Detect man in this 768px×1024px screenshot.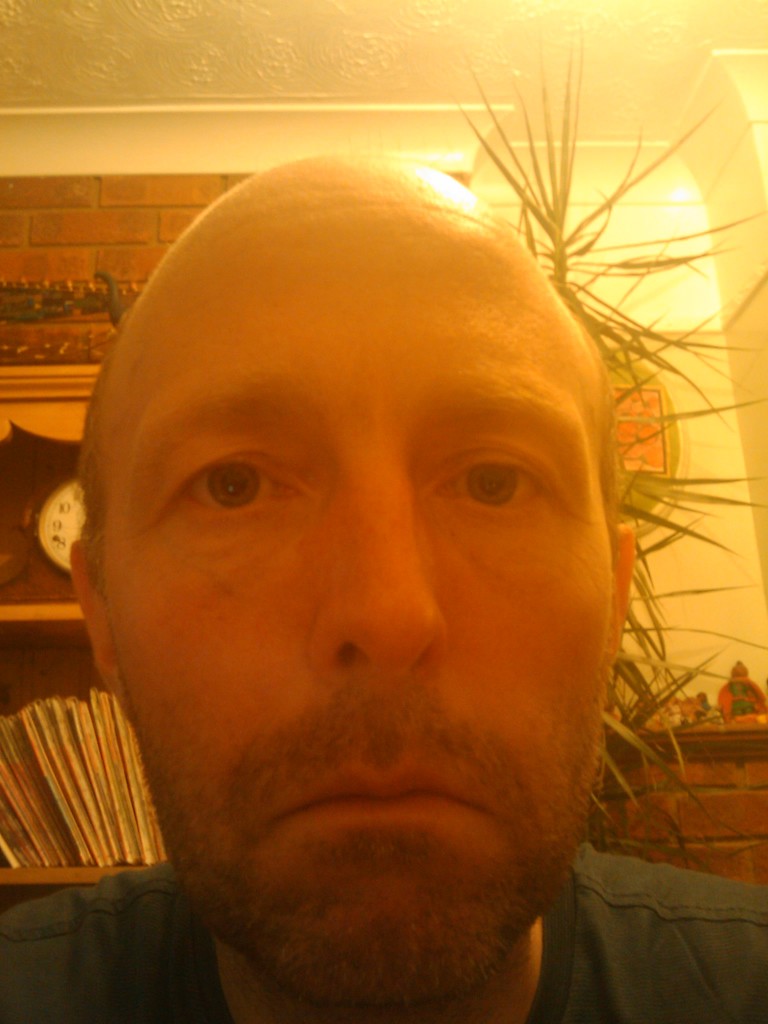
Detection: 0, 96, 728, 1016.
